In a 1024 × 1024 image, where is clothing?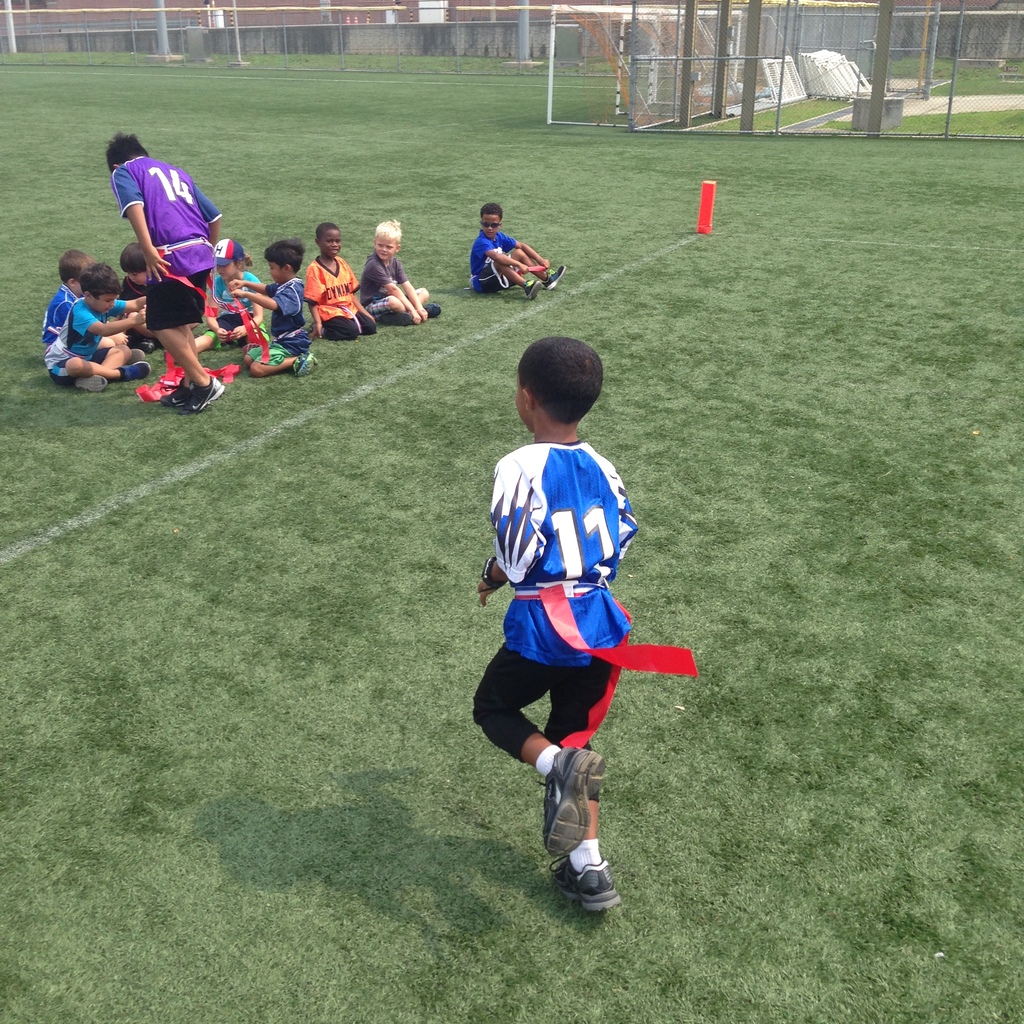
bbox=[476, 228, 512, 295].
